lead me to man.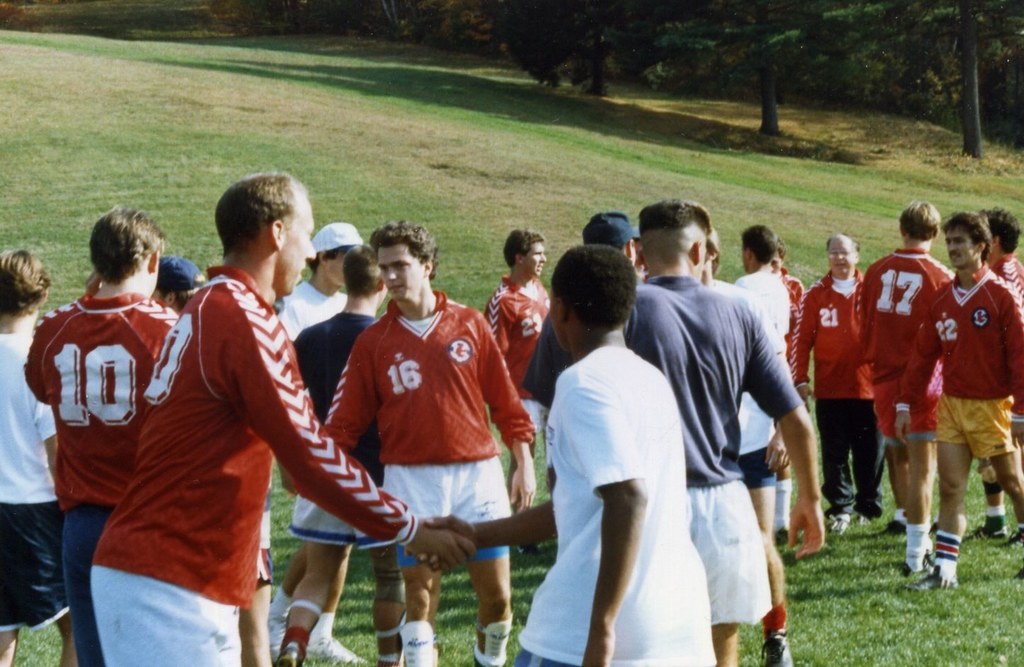
Lead to [x1=0, y1=246, x2=72, y2=666].
